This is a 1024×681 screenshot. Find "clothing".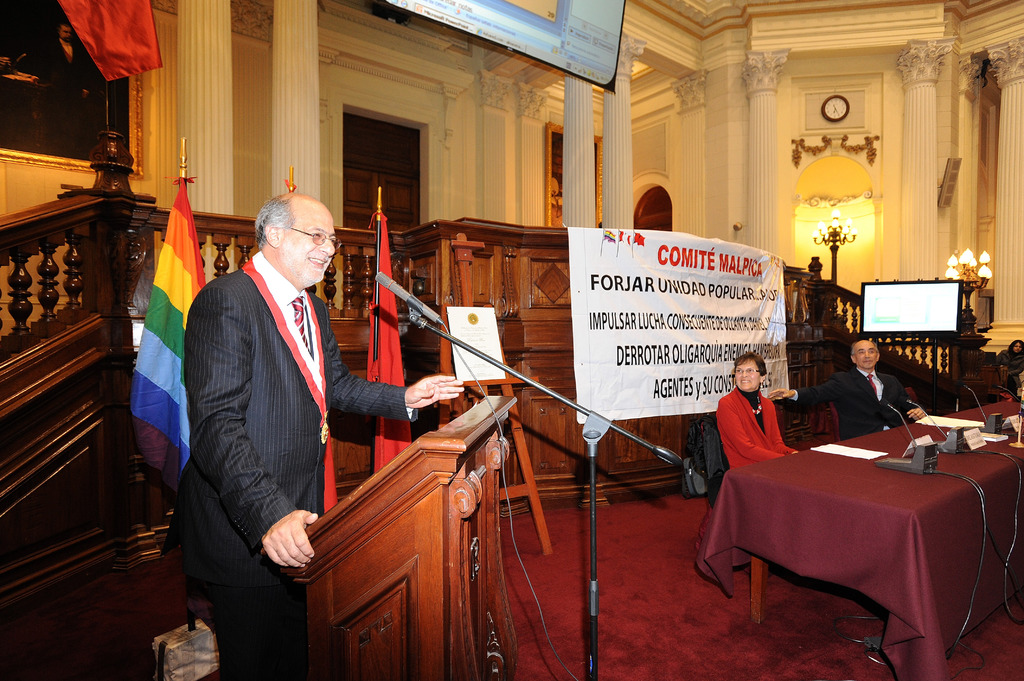
Bounding box: [799, 360, 911, 436].
